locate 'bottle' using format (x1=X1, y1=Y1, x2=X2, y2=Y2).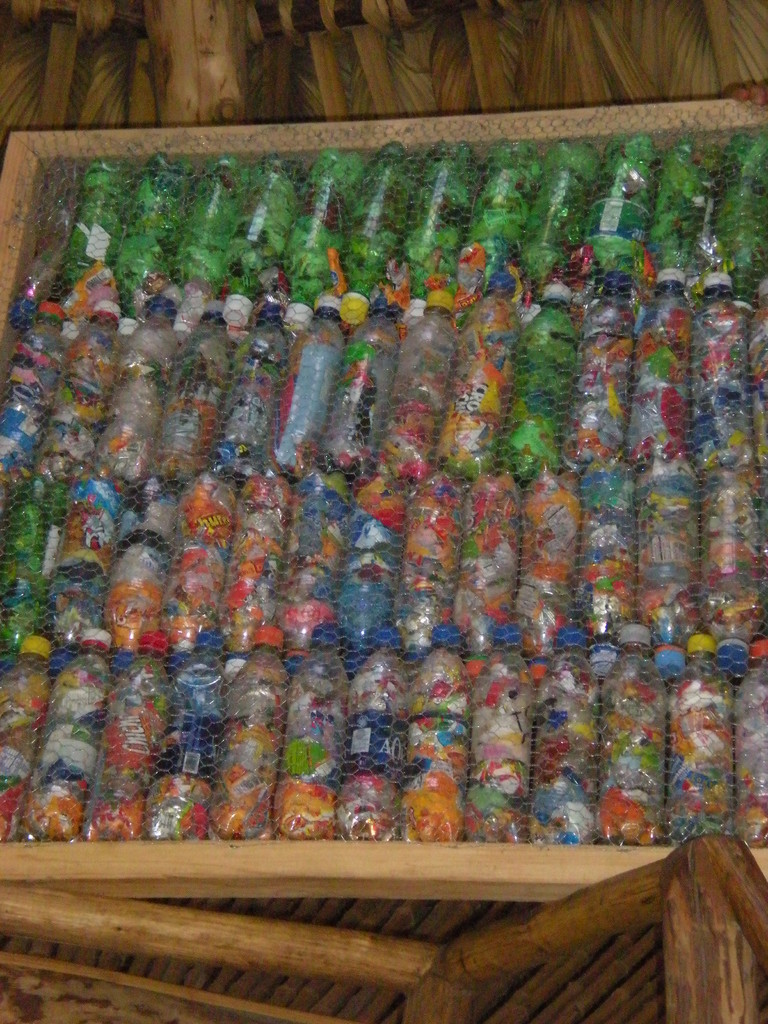
(x1=215, y1=471, x2=289, y2=678).
